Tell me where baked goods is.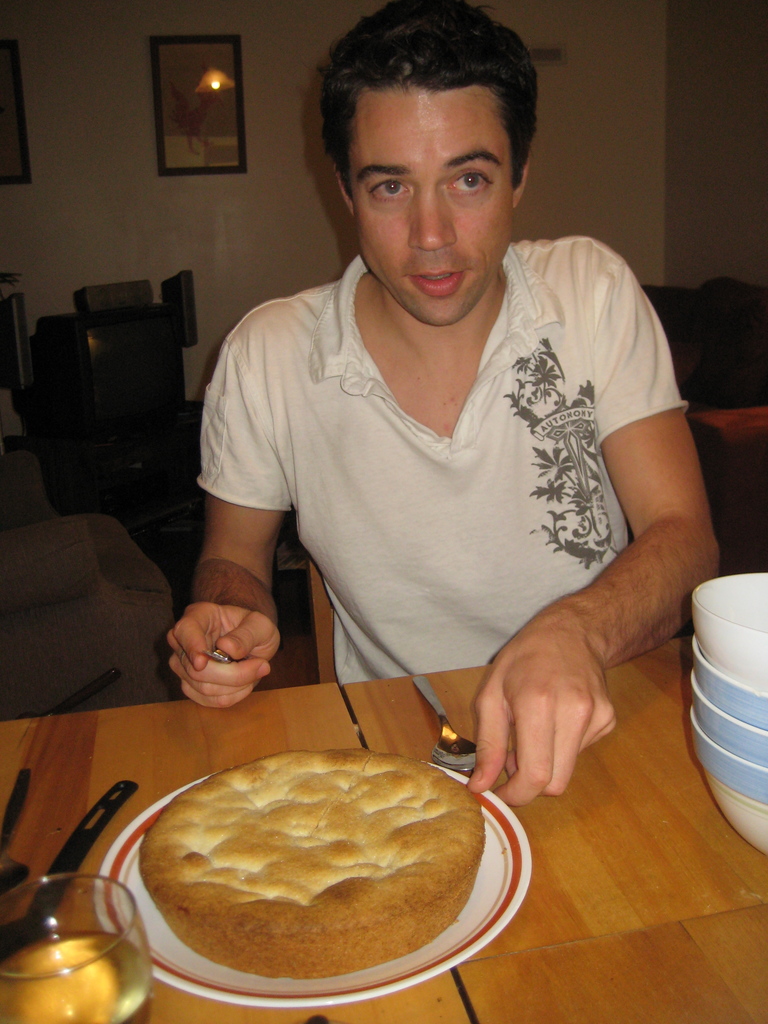
baked goods is at (left=141, top=750, right=497, bottom=984).
